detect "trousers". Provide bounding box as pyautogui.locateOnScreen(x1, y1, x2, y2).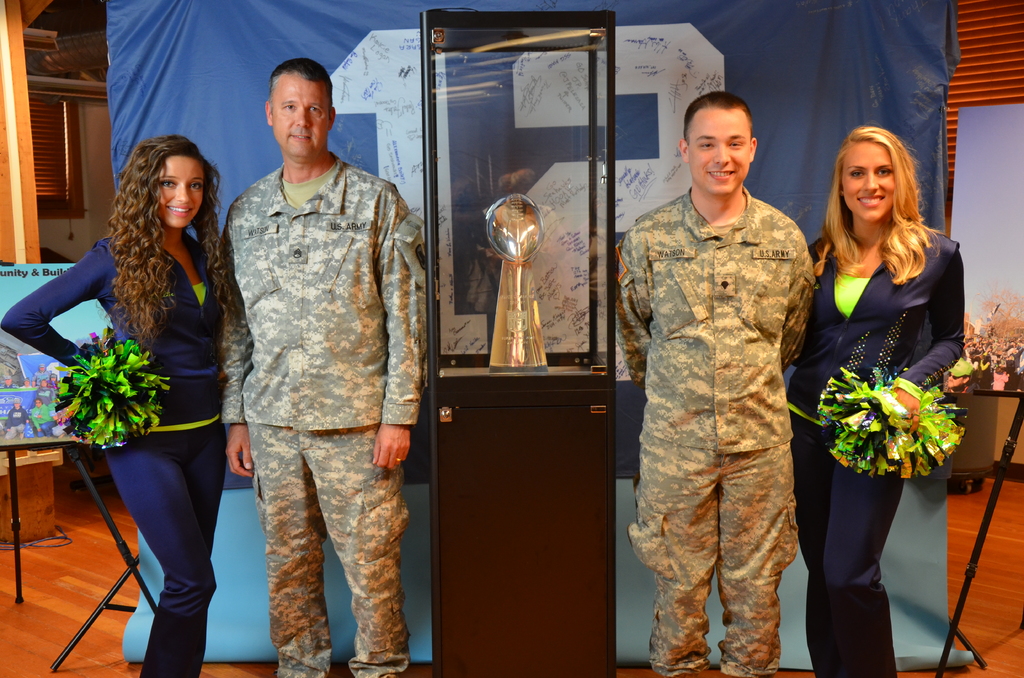
pyautogui.locateOnScreen(100, 407, 226, 662).
